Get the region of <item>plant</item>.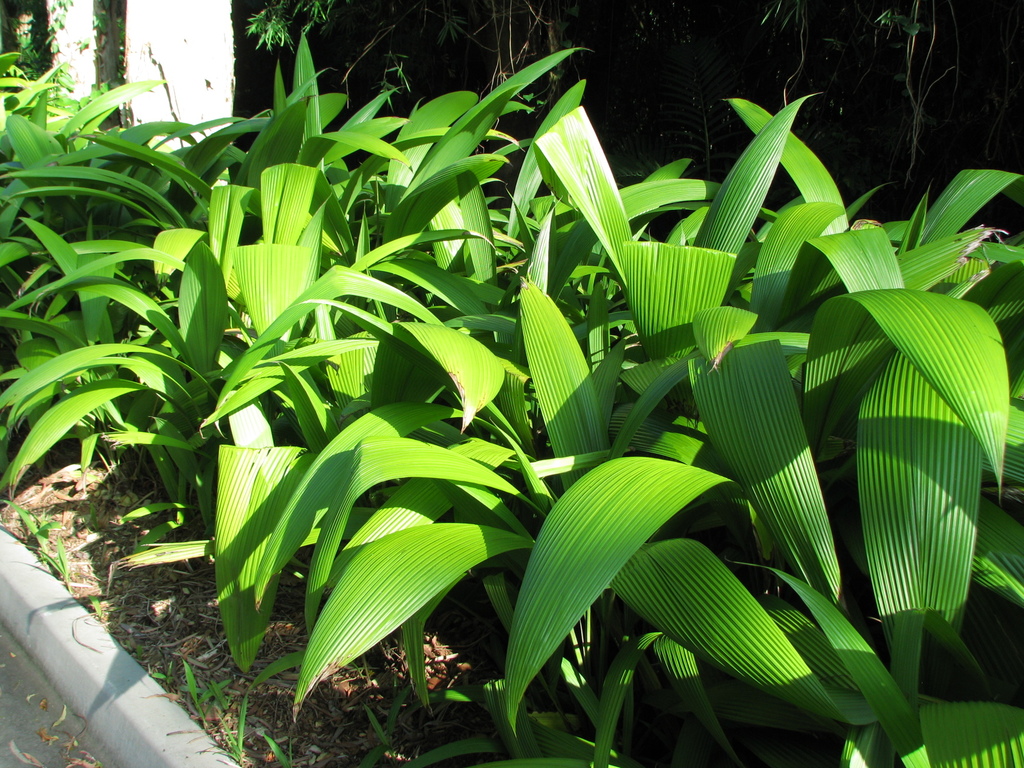
BBox(175, 648, 234, 722).
